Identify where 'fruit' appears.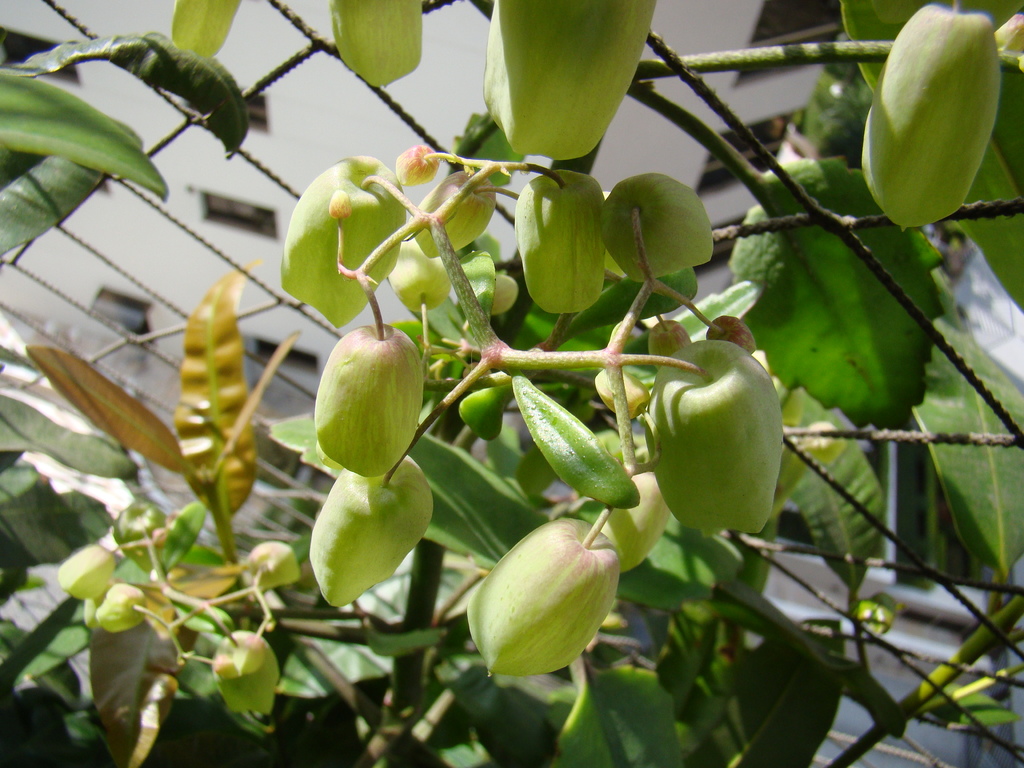
Appears at Rect(480, 0, 653, 168).
